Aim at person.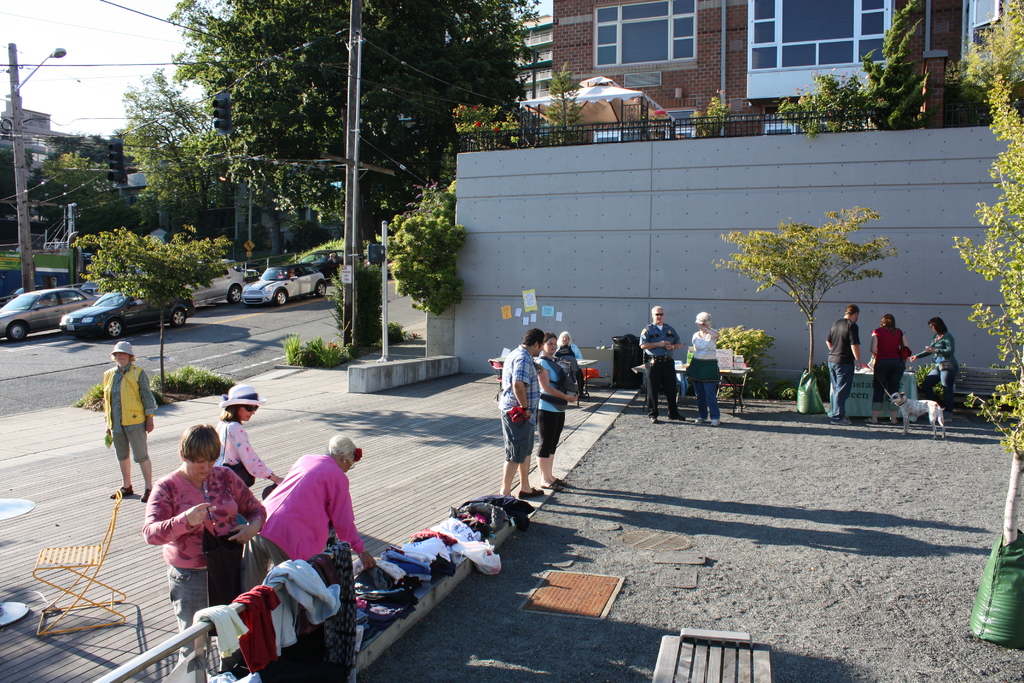
Aimed at x1=639 y1=306 x2=683 y2=428.
